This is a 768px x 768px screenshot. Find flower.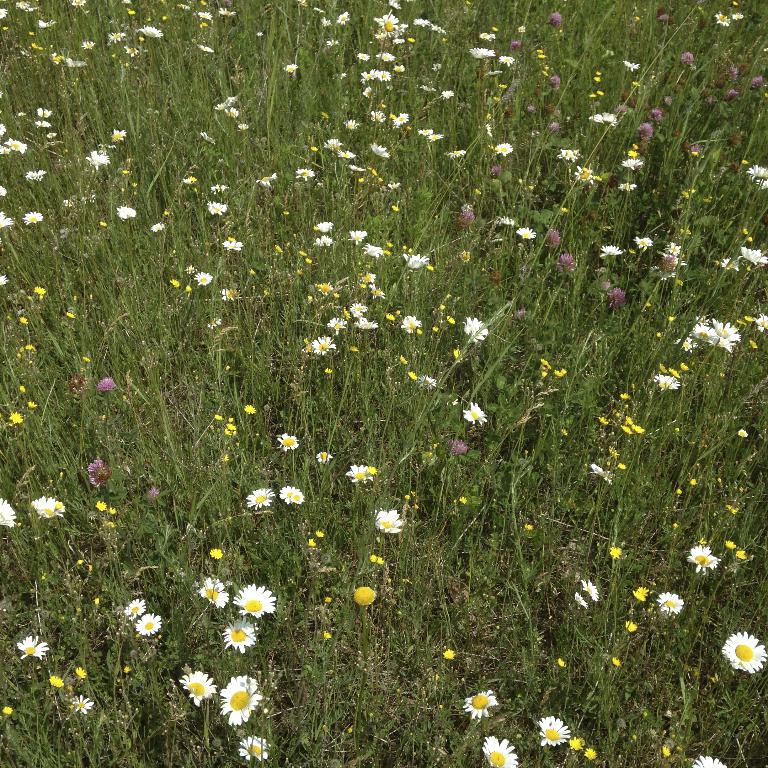
Bounding box: (x1=200, y1=131, x2=216, y2=145).
